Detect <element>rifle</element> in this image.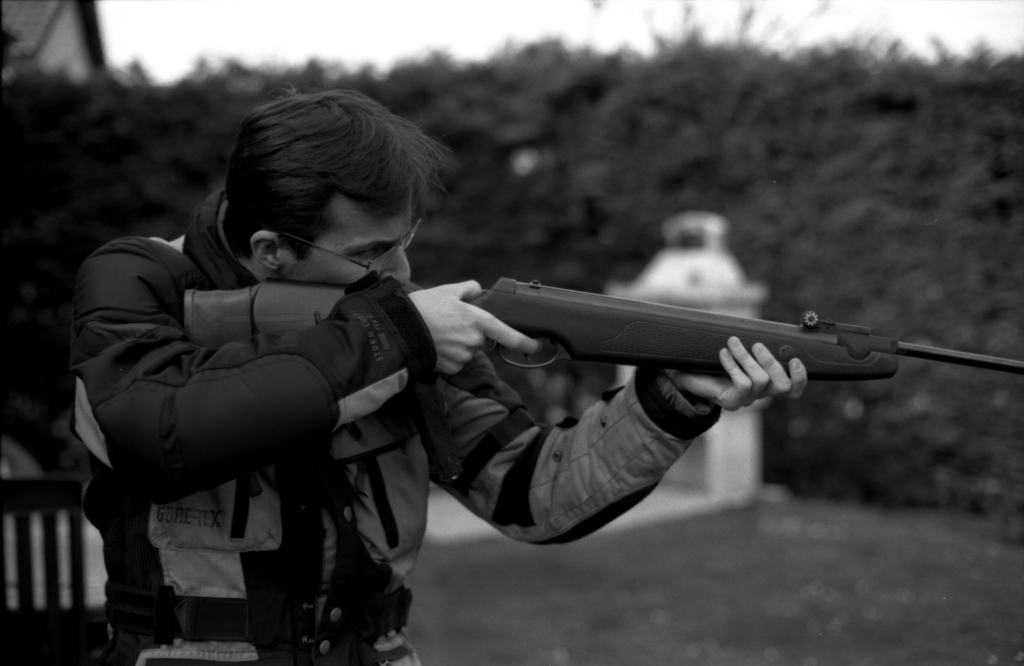
Detection: crop(180, 273, 1020, 368).
